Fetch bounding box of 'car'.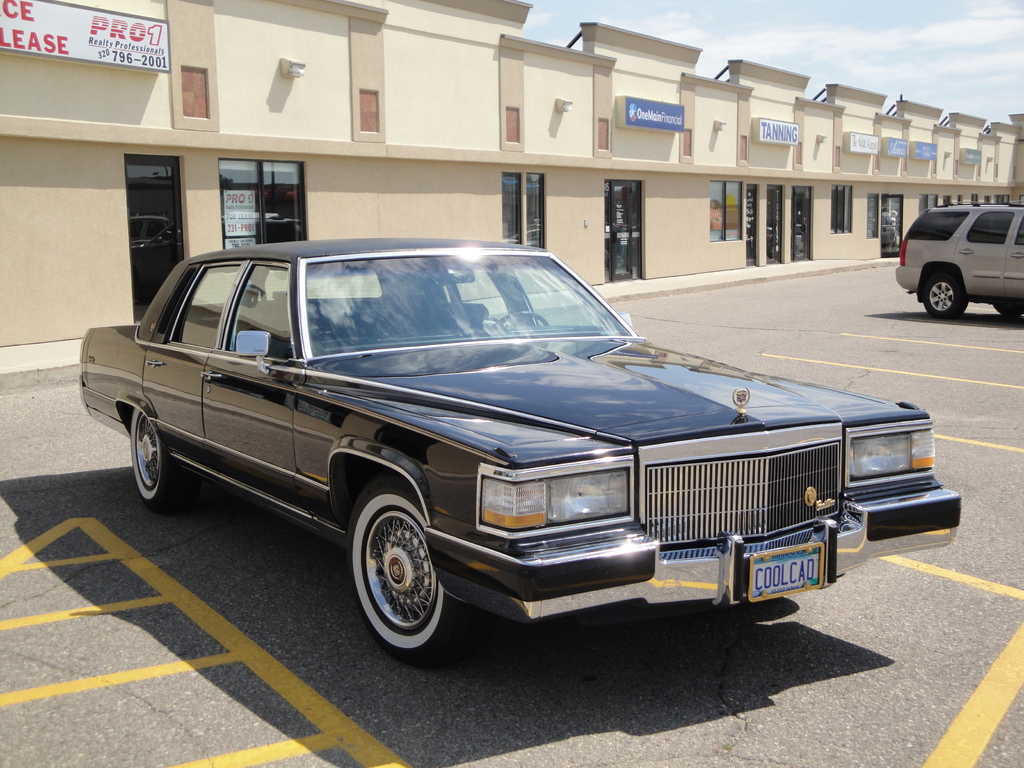
Bbox: crop(78, 232, 955, 670).
